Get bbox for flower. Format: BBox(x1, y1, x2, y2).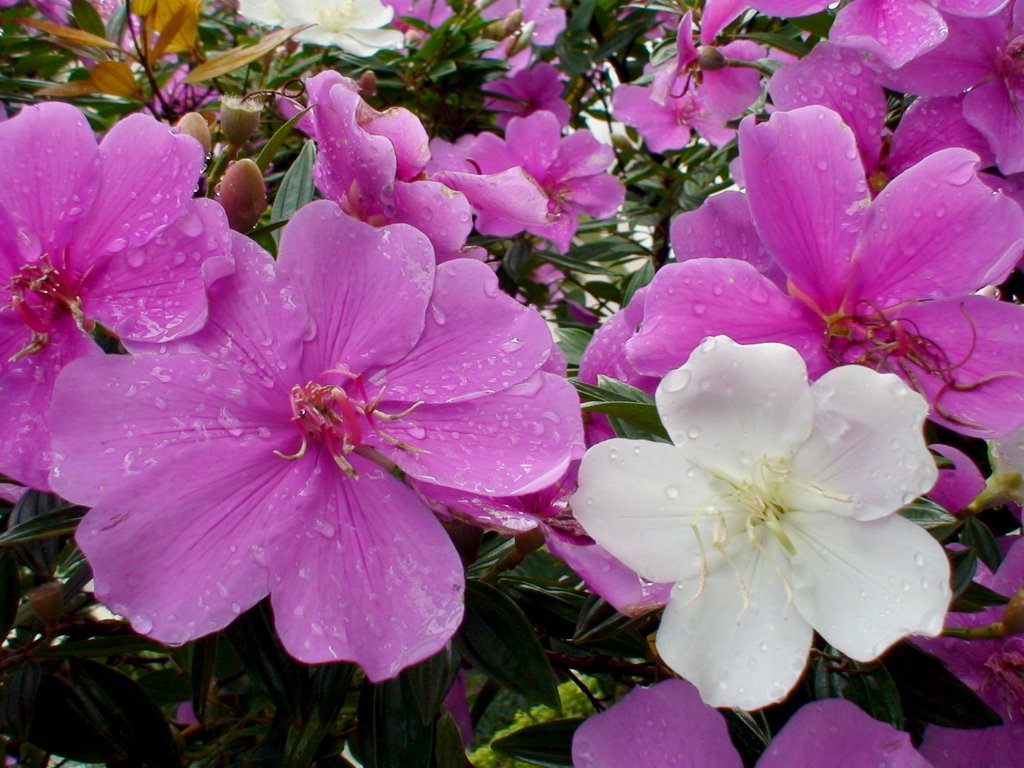
BBox(484, 62, 571, 131).
